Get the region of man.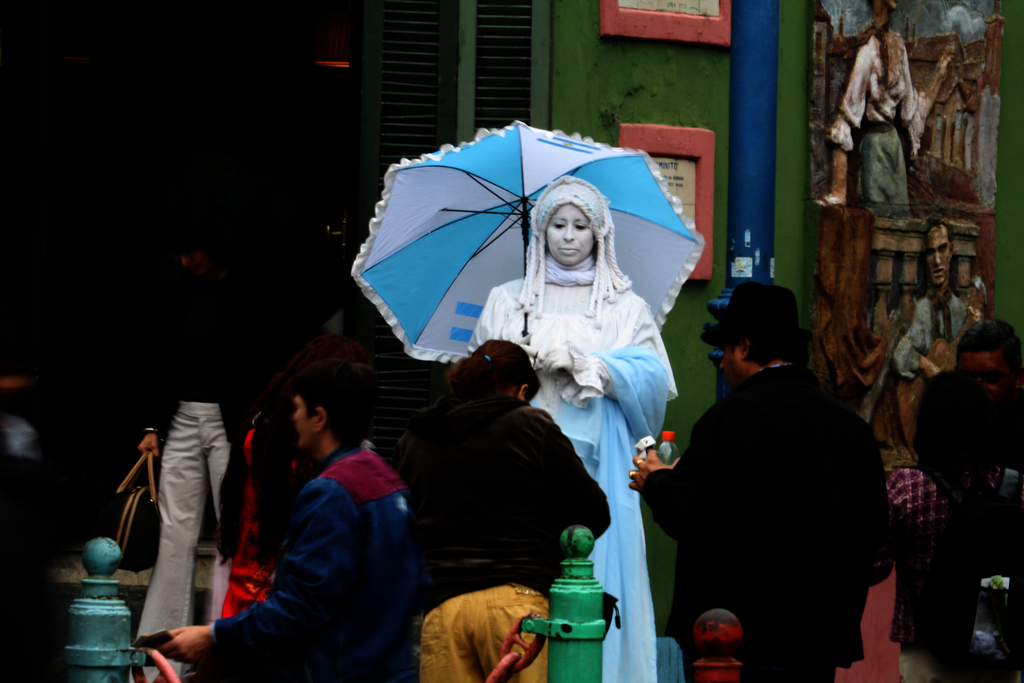
x1=621, y1=281, x2=897, y2=682.
